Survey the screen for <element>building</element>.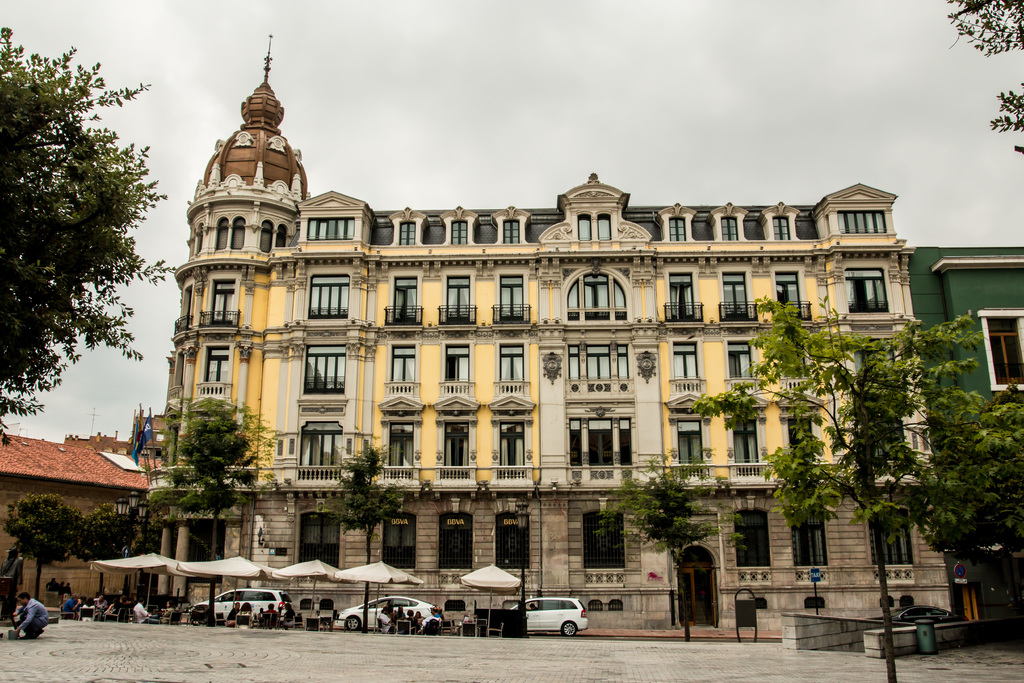
Survey found: detection(162, 33, 957, 630).
